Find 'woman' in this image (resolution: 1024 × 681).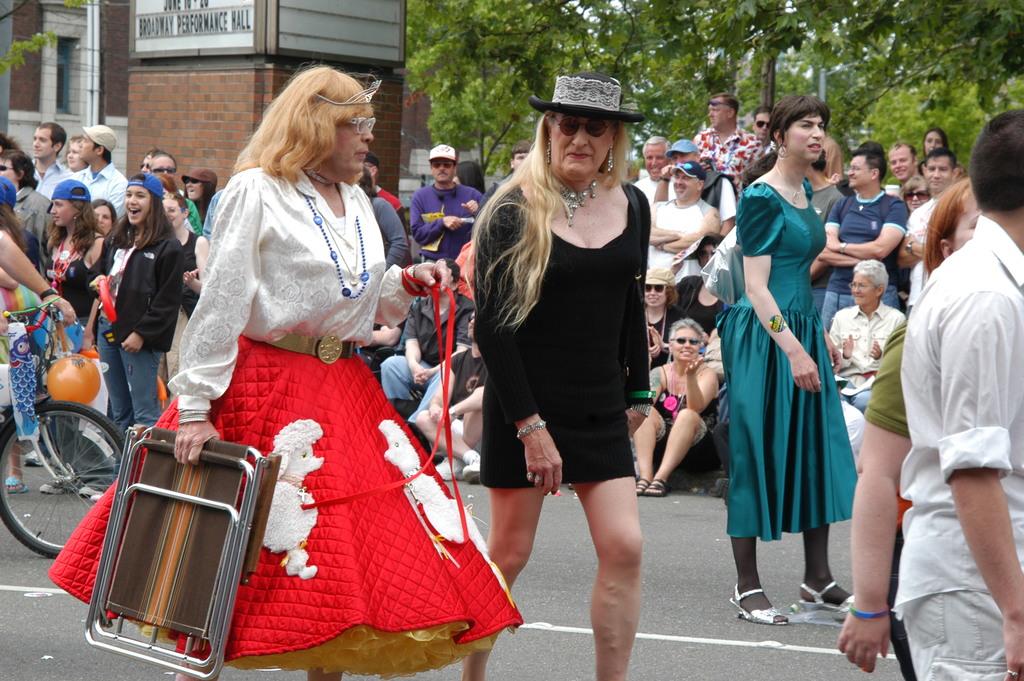
Rect(13, 173, 115, 470).
